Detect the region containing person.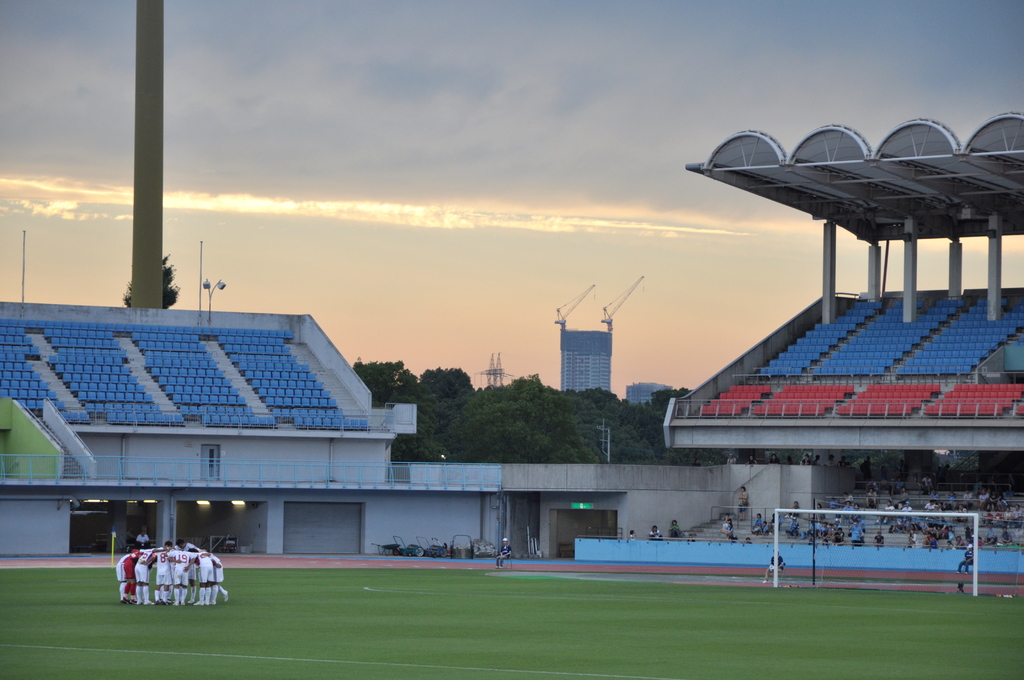
bbox=(761, 555, 783, 576).
